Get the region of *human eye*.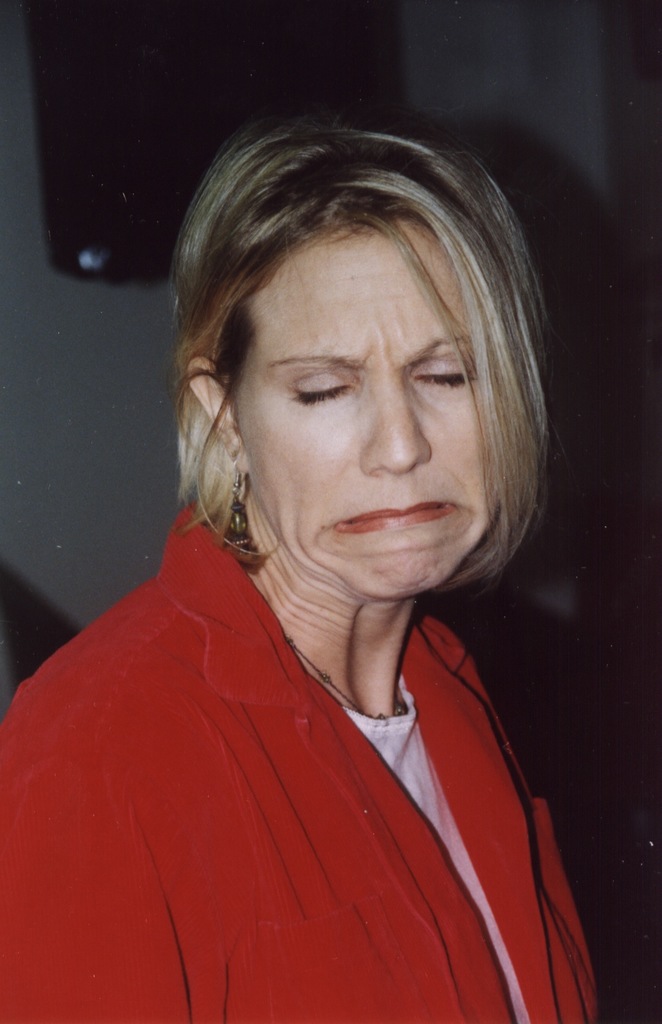
<region>286, 376, 355, 403</region>.
